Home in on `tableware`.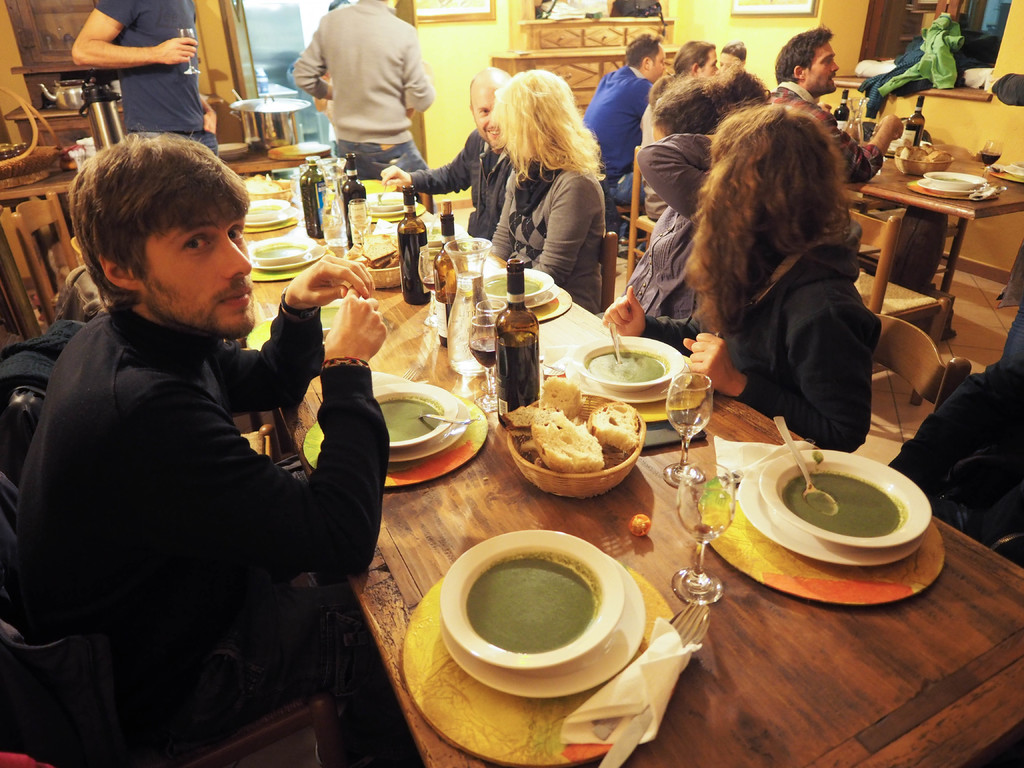
Homed in at detection(369, 191, 419, 220).
